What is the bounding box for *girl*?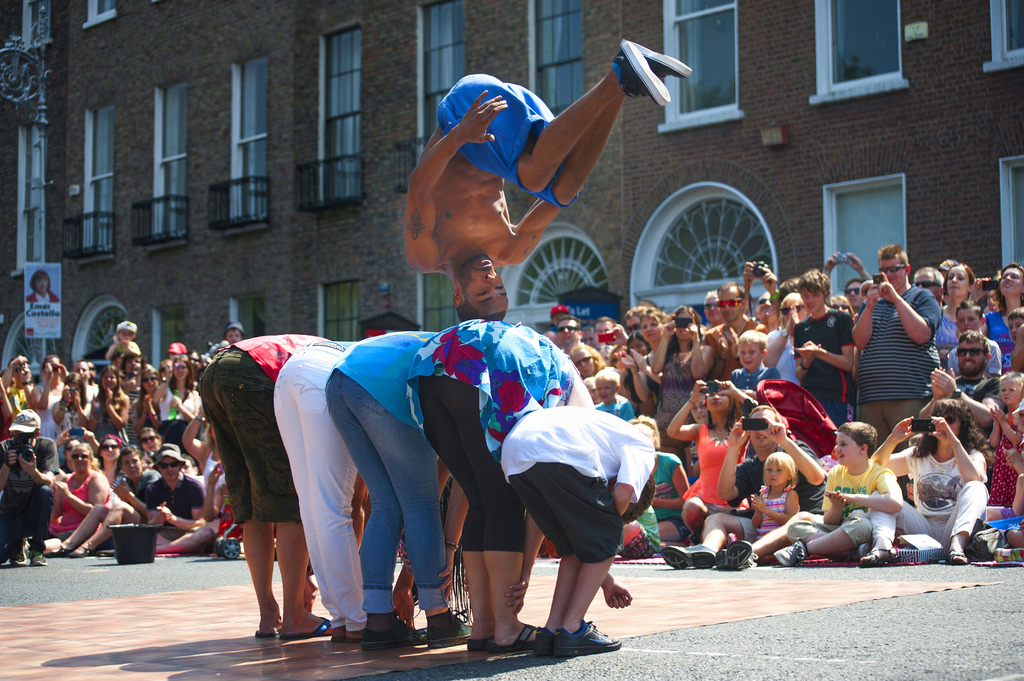
pyautogui.locateOnScreen(868, 399, 989, 561).
